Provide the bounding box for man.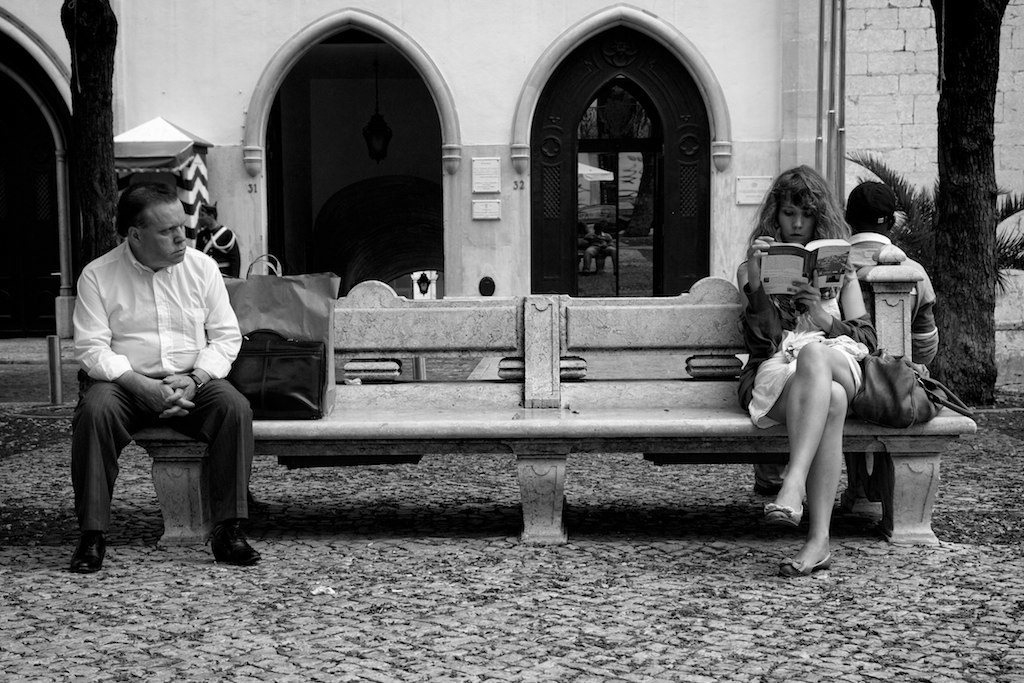
[845,181,934,507].
